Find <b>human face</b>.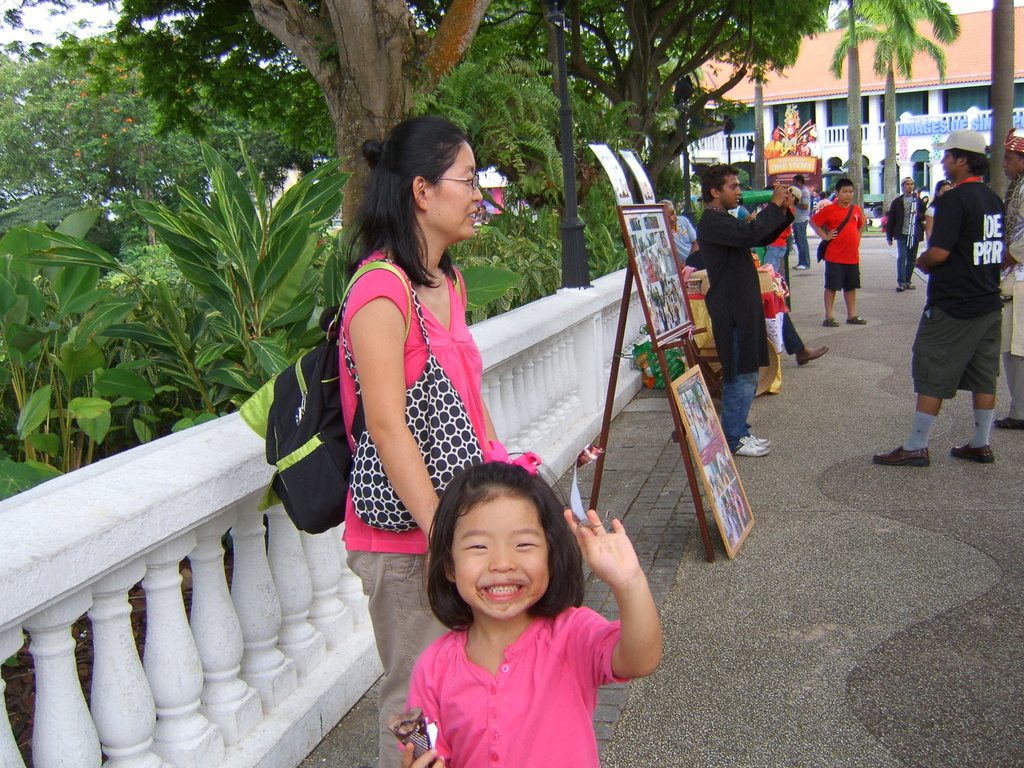
x1=721, y1=176, x2=741, y2=208.
